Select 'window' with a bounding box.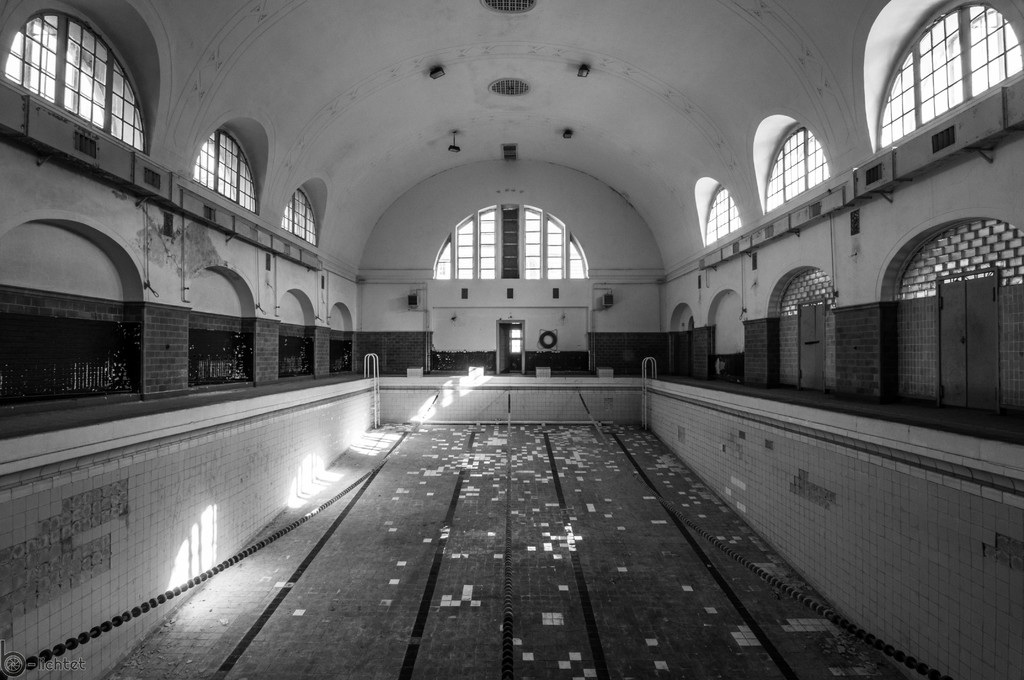
l=761, t=127, r=833, b=208.
